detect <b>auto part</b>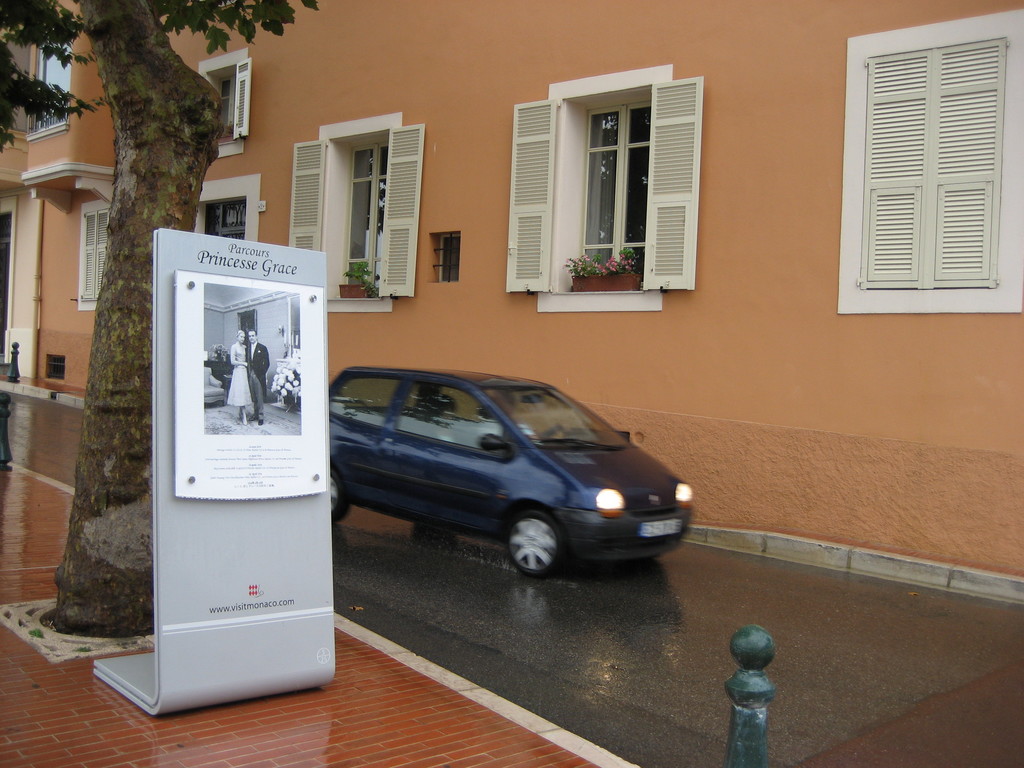
[x1=502, y1=502, x2=572, y2=579]
